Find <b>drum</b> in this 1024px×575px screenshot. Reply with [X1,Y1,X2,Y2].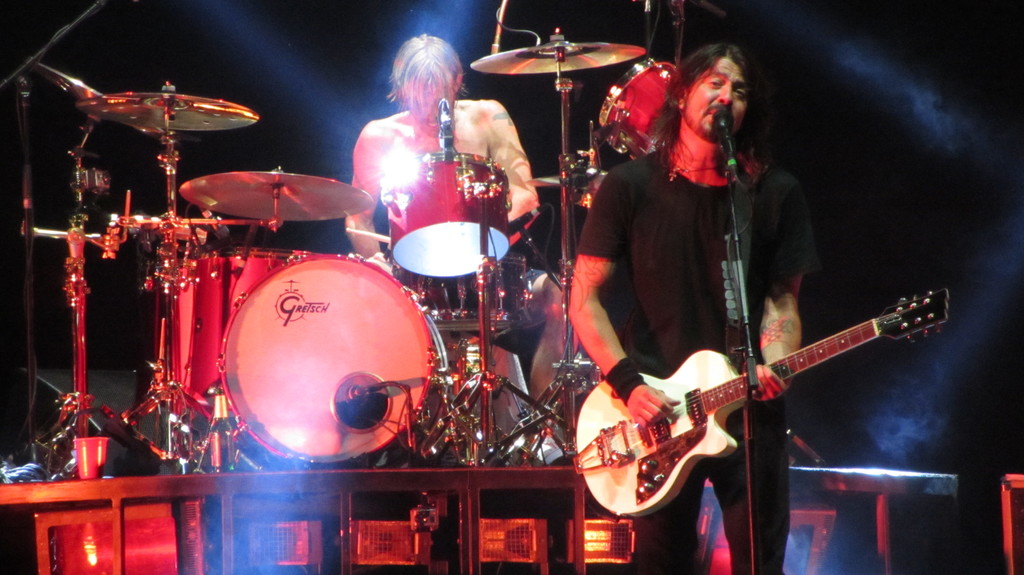
[191,246,295,410].
